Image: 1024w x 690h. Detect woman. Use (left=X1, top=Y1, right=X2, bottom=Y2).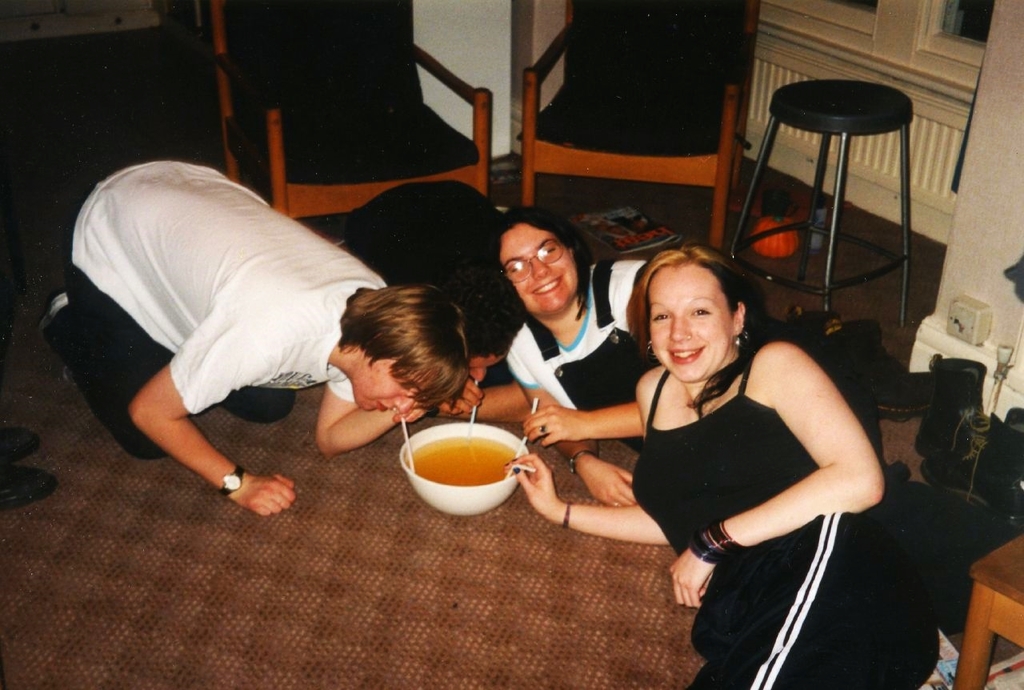
(left=501, top=248, right=934, bottom=689).
